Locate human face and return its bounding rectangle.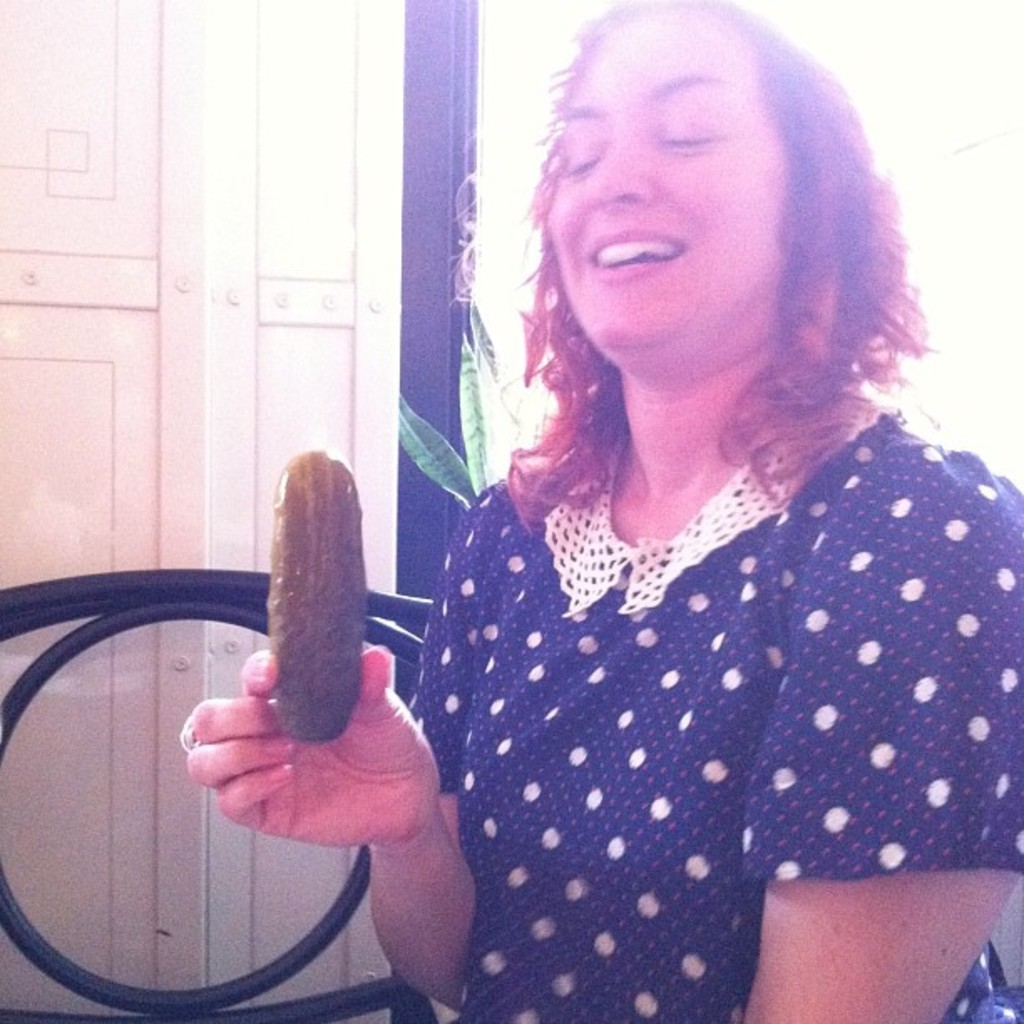
[542,7,791,351].
